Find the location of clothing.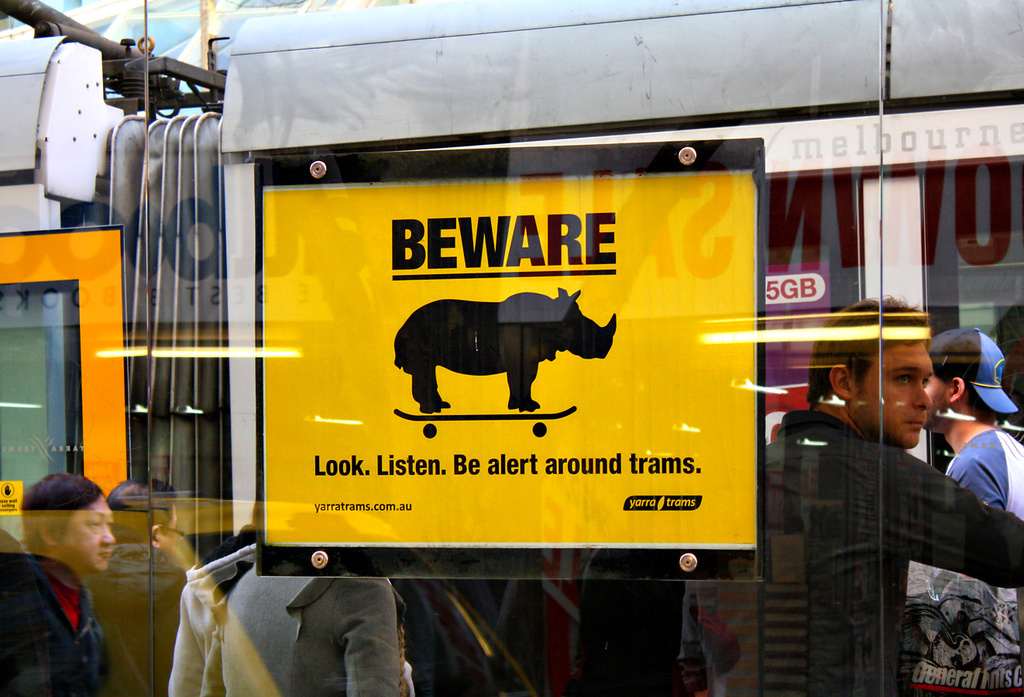
Location: [x1=169, y1=523, x2=257, y2=696].
